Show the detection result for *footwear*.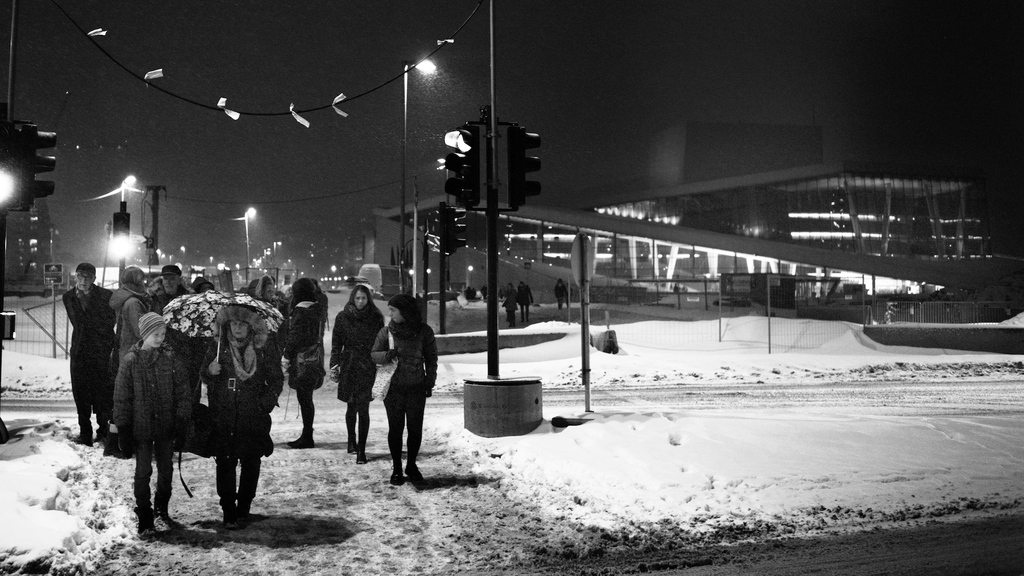
x1=404 y1=452 x2=427 y2=490.
